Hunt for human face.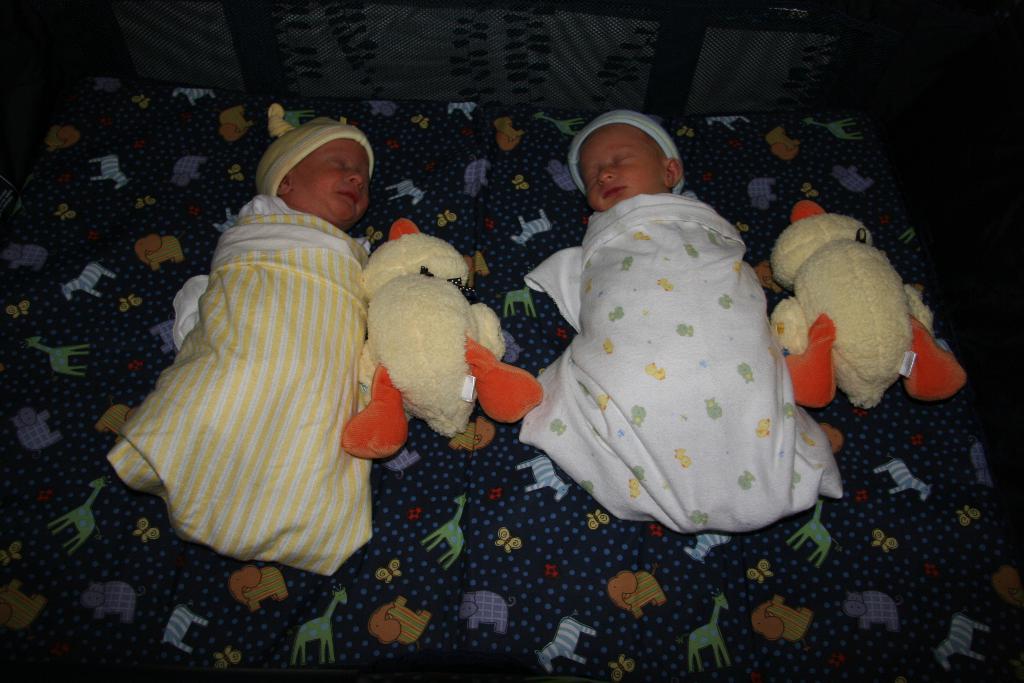
Hunted down at 575/126/664/206.
